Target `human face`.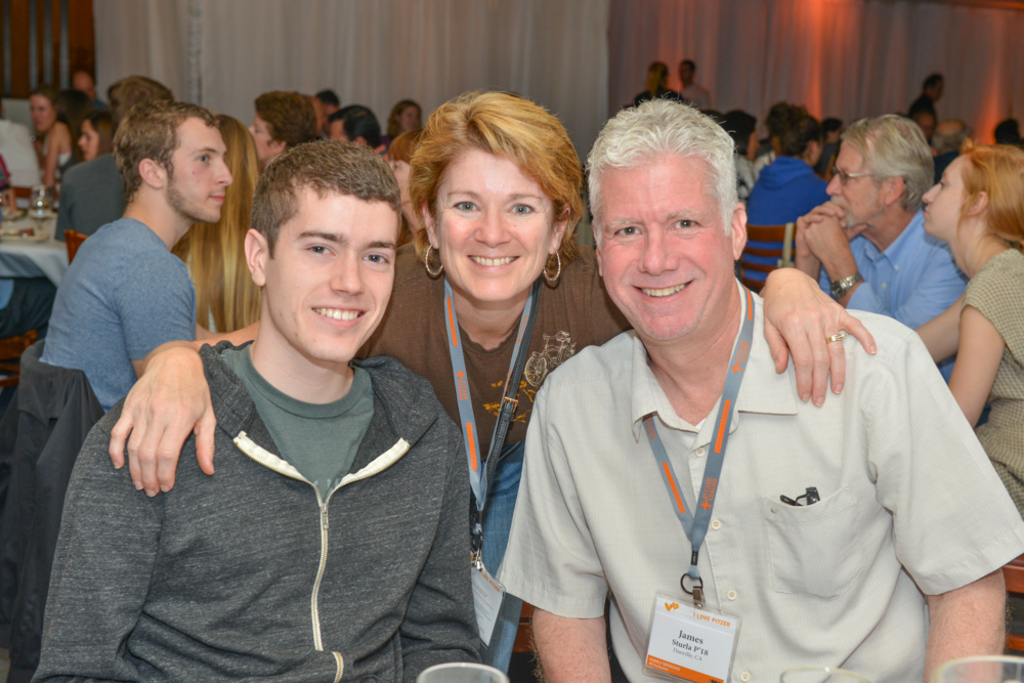
Target region: x1=248 y1=112 x2=278 y2=160.
